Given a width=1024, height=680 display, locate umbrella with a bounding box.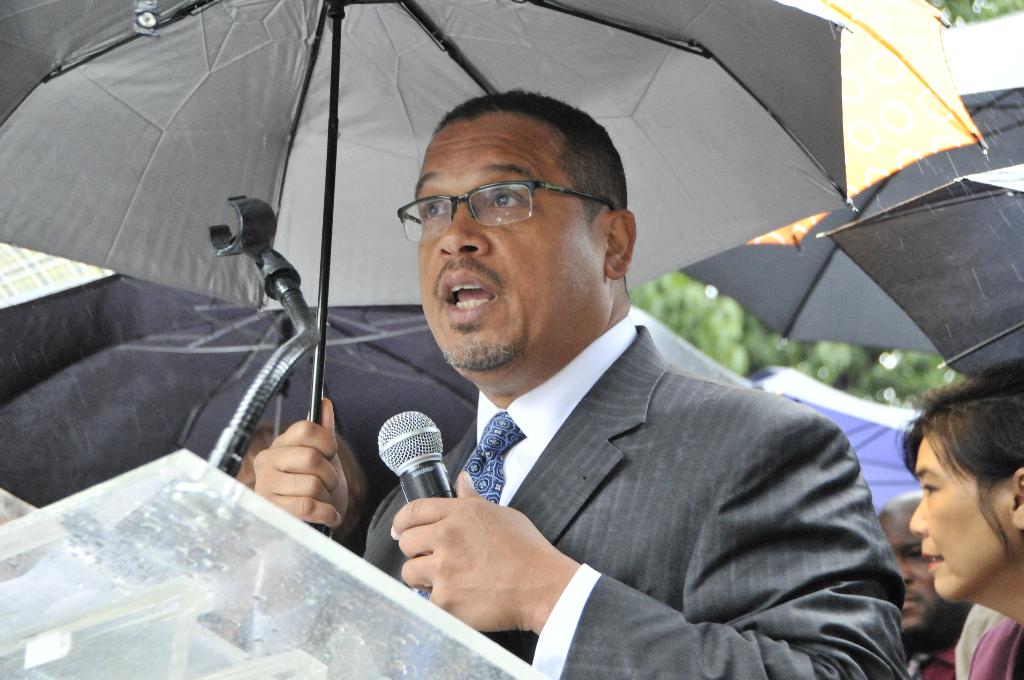
Located: [0, 0, 858, 537].
